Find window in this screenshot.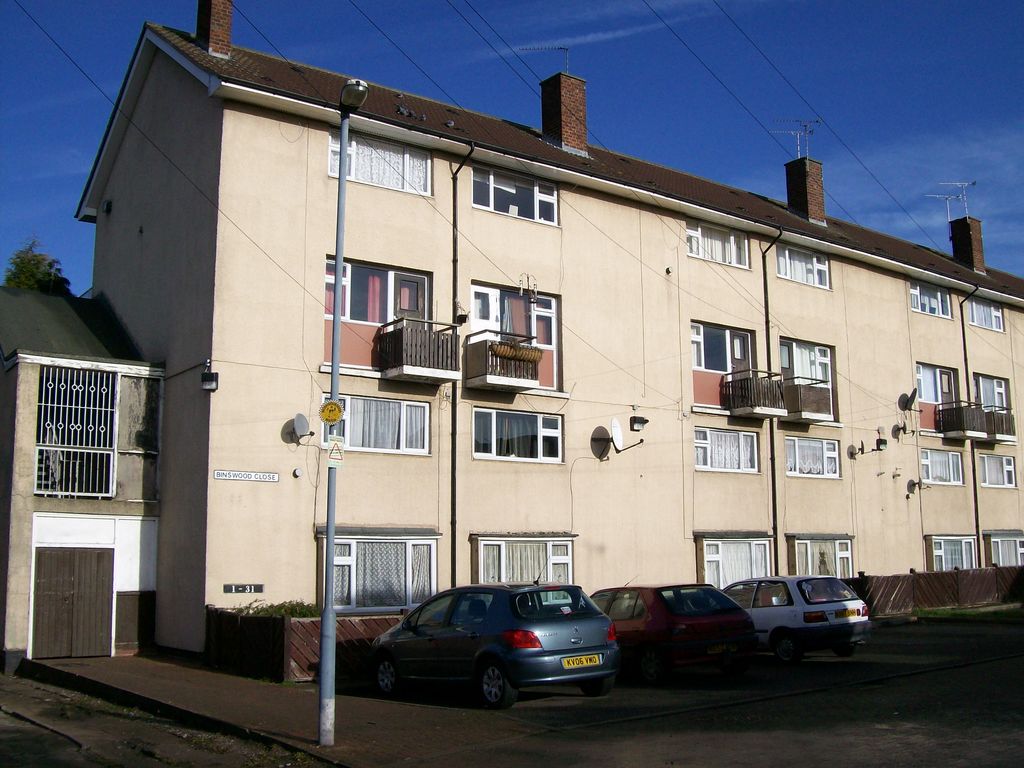
The bounding box for window is x1=694, y1=529, x2=775, y2=584.
